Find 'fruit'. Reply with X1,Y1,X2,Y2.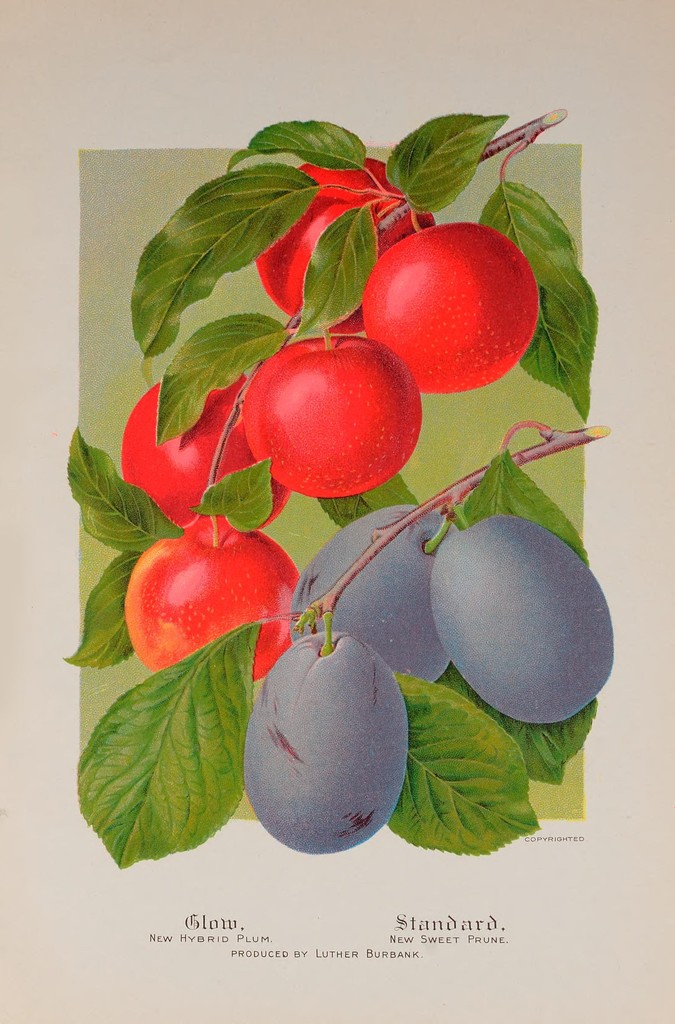
436,522,615,719.
